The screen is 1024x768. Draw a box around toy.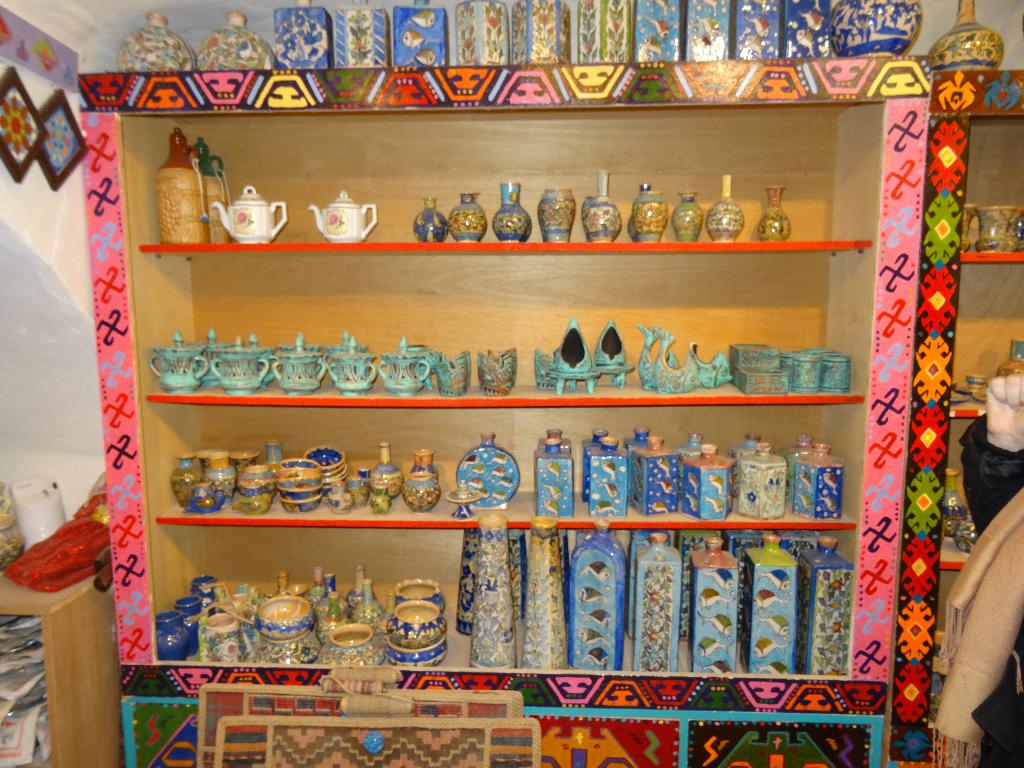
box(326, 479, 357, 515).
